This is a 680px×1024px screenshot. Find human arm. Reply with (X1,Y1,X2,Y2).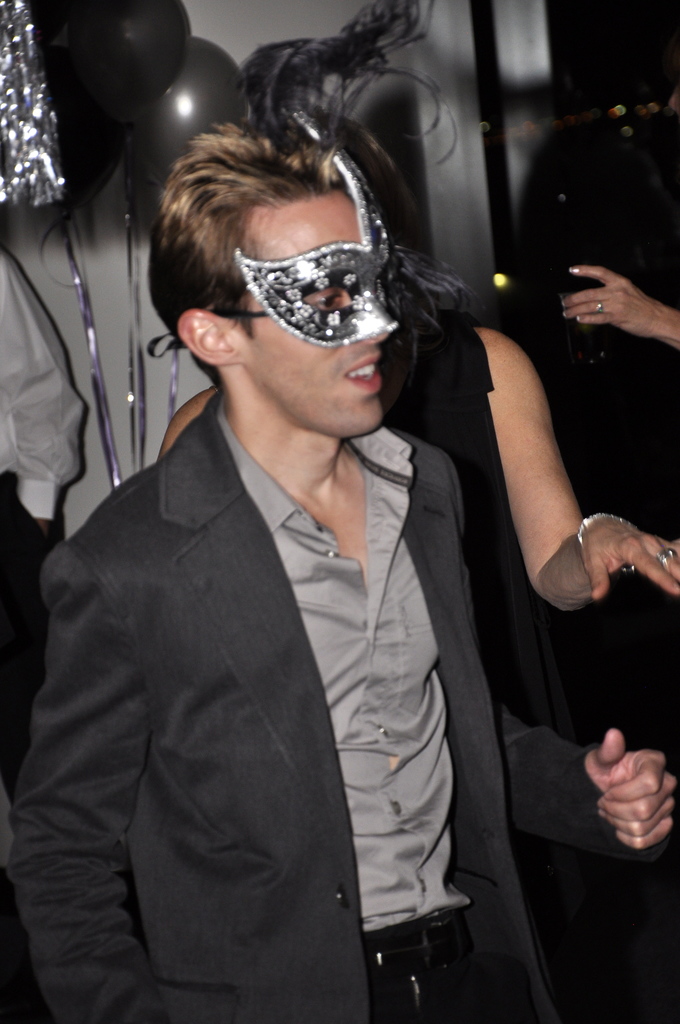
(0,545,177,1023).
